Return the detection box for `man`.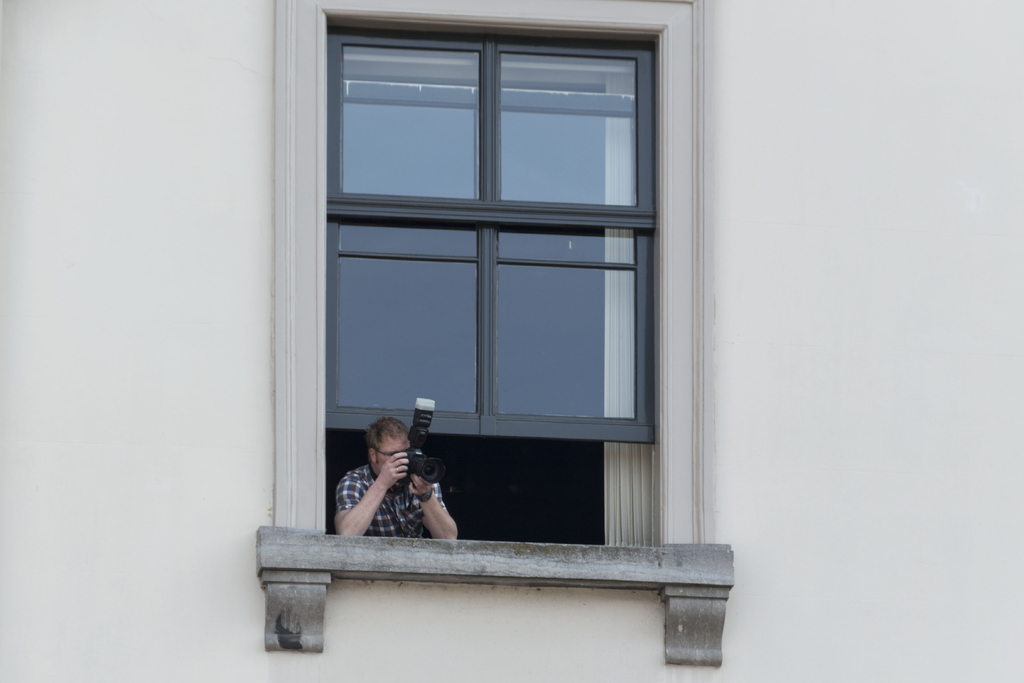
bbox=(324, 414, 463, 555).
